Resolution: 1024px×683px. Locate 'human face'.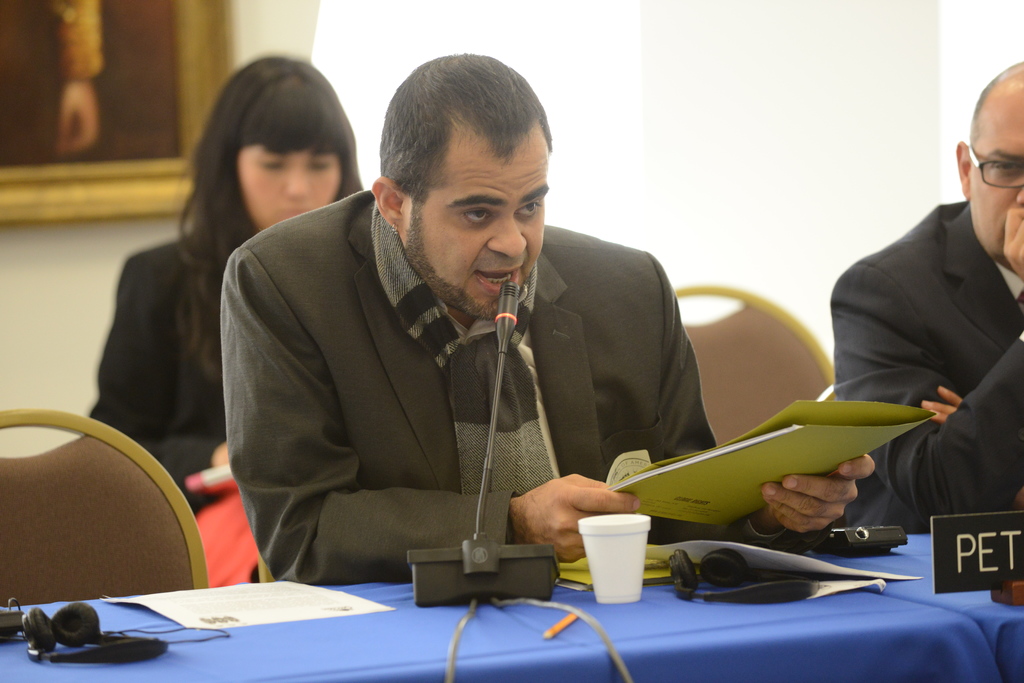
{"left": 408, "top": 146, "right": 550, "bottom": 312}.
